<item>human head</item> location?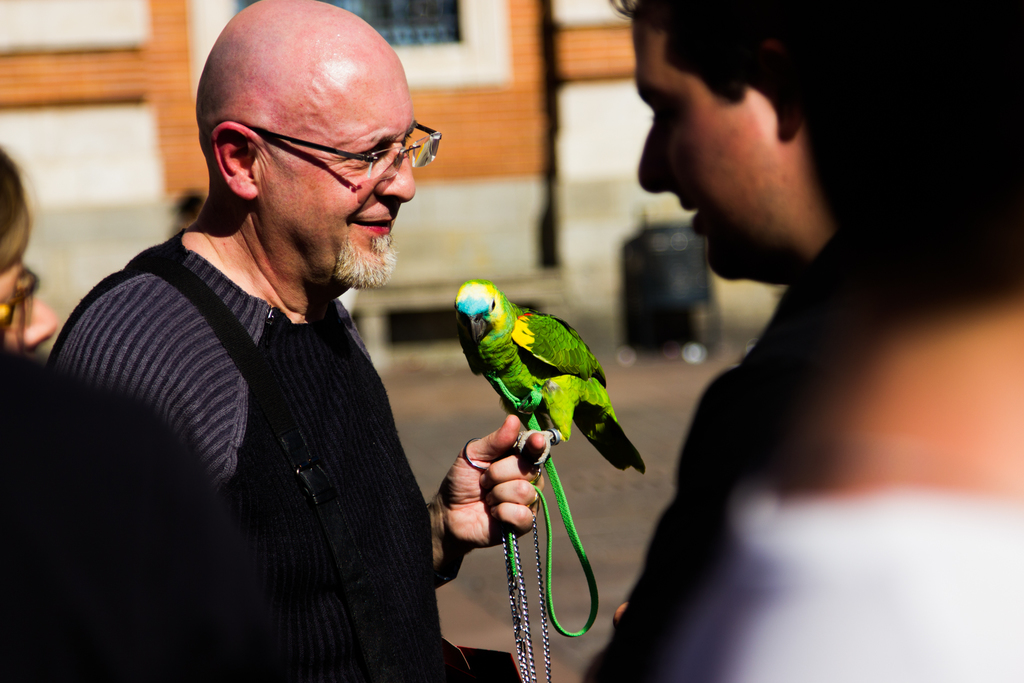
bbox=(0, 138, 60, 352)
